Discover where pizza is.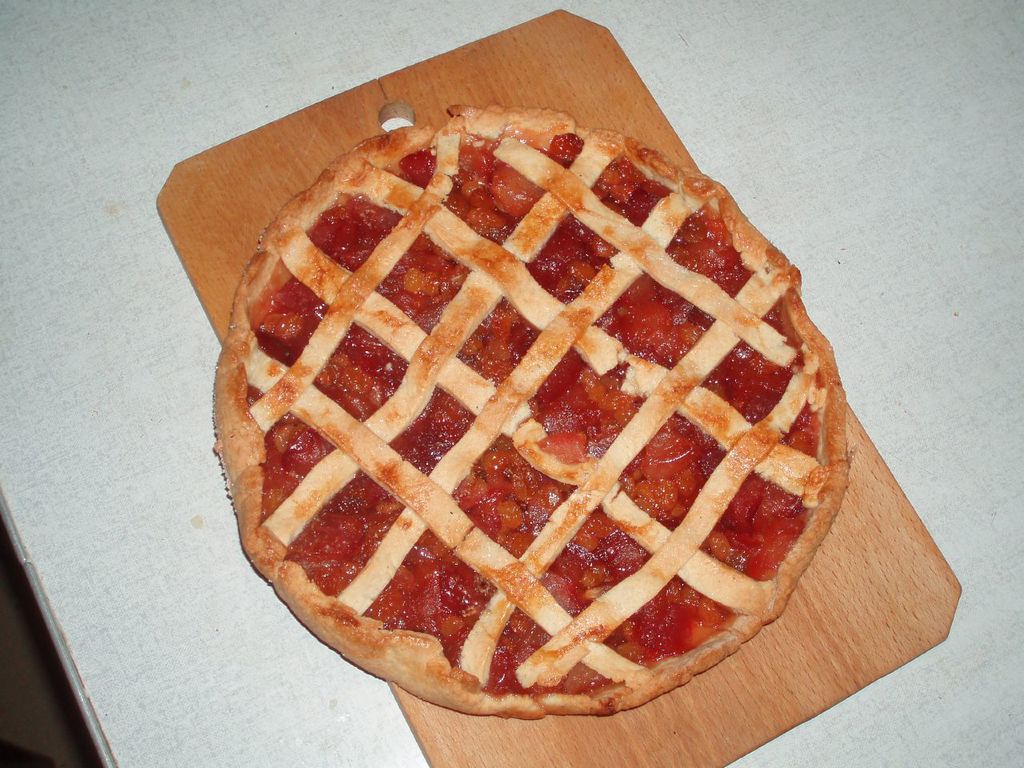
Discovered at box=[198, 86, 855, 714].
